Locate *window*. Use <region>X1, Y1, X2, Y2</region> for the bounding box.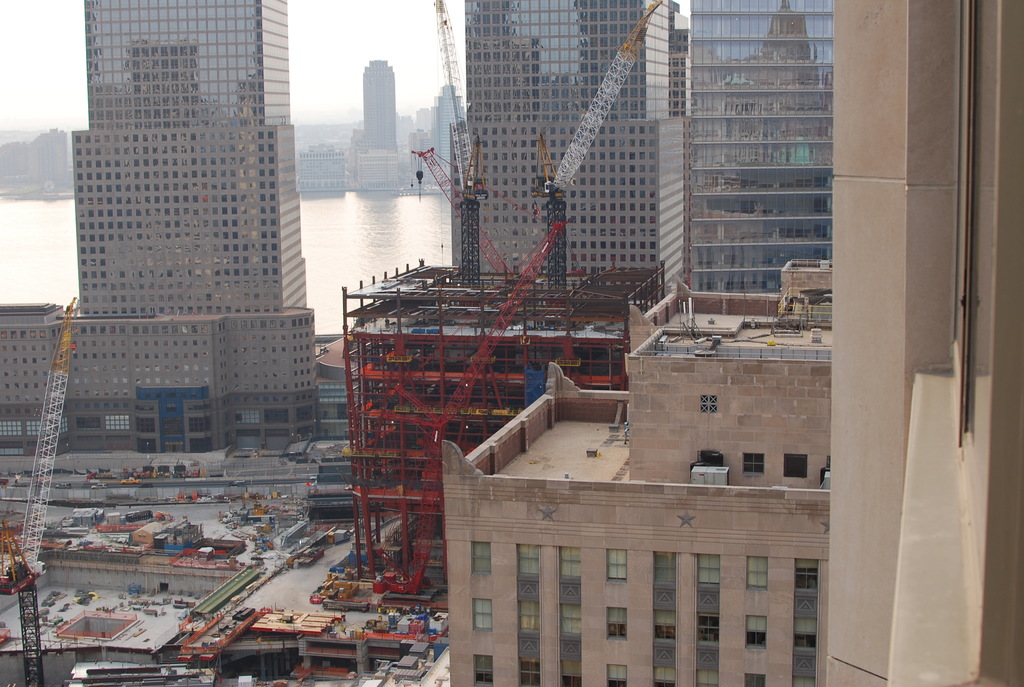
<region>698, 554, 723, 583</region>.
